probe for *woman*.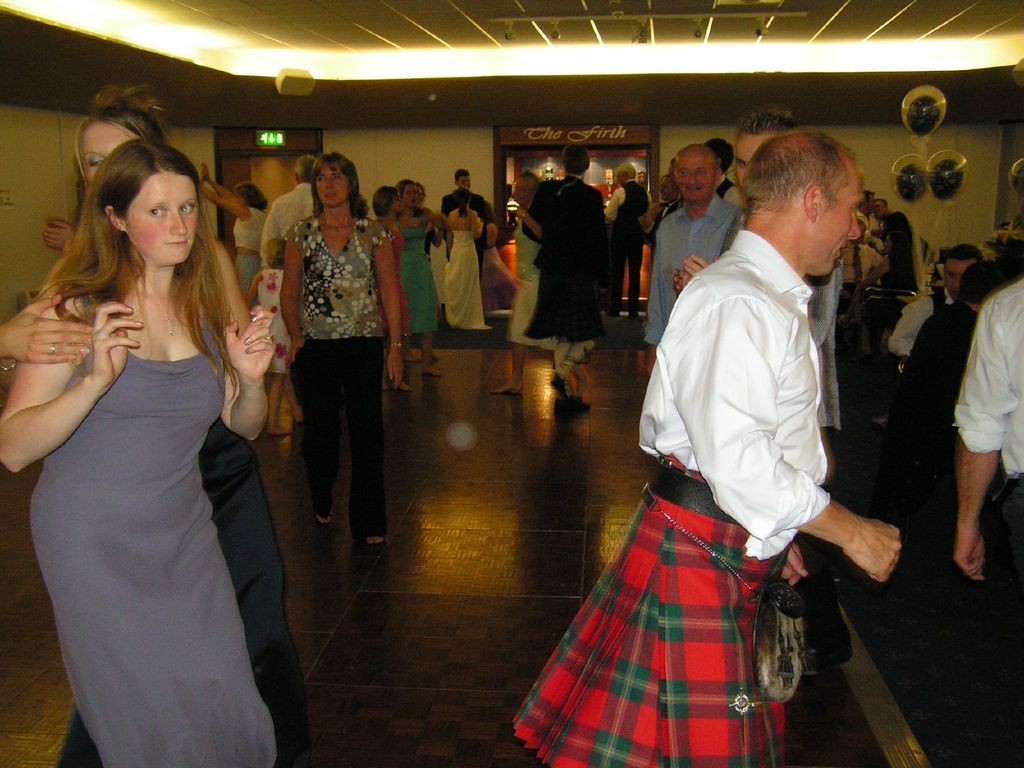
Probe result: Rect(204, 165, 268, 309).
